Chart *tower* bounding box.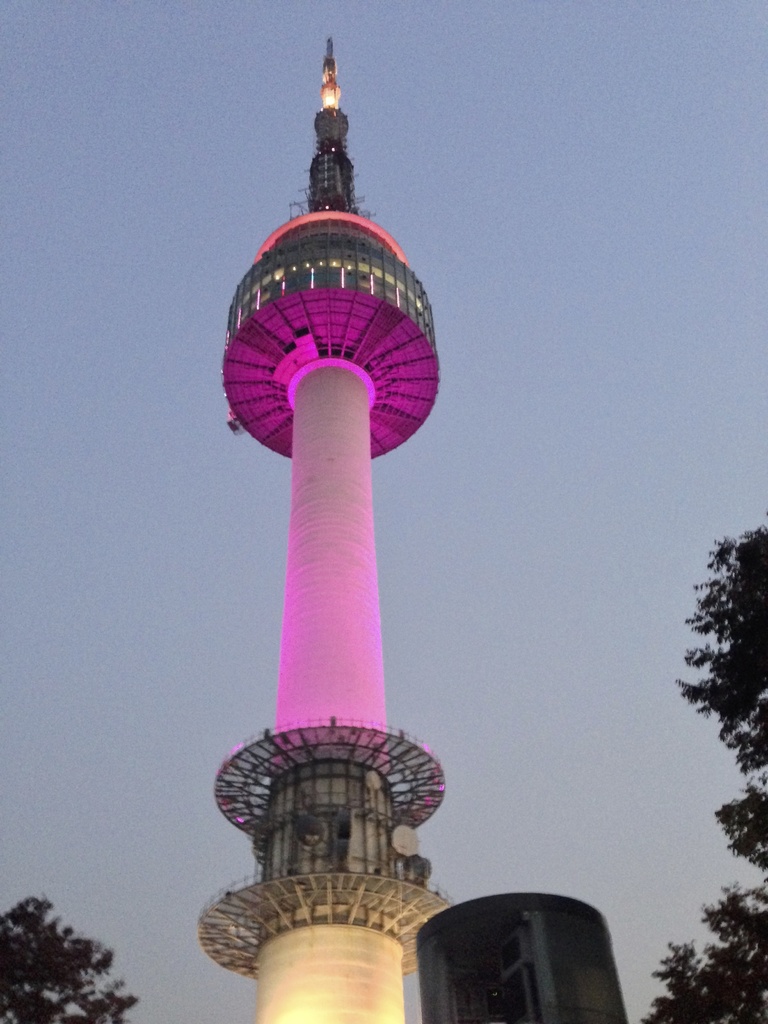
Charted: {"x1": 191, "y1": 77, "x2": 471, "y2": 968}.
